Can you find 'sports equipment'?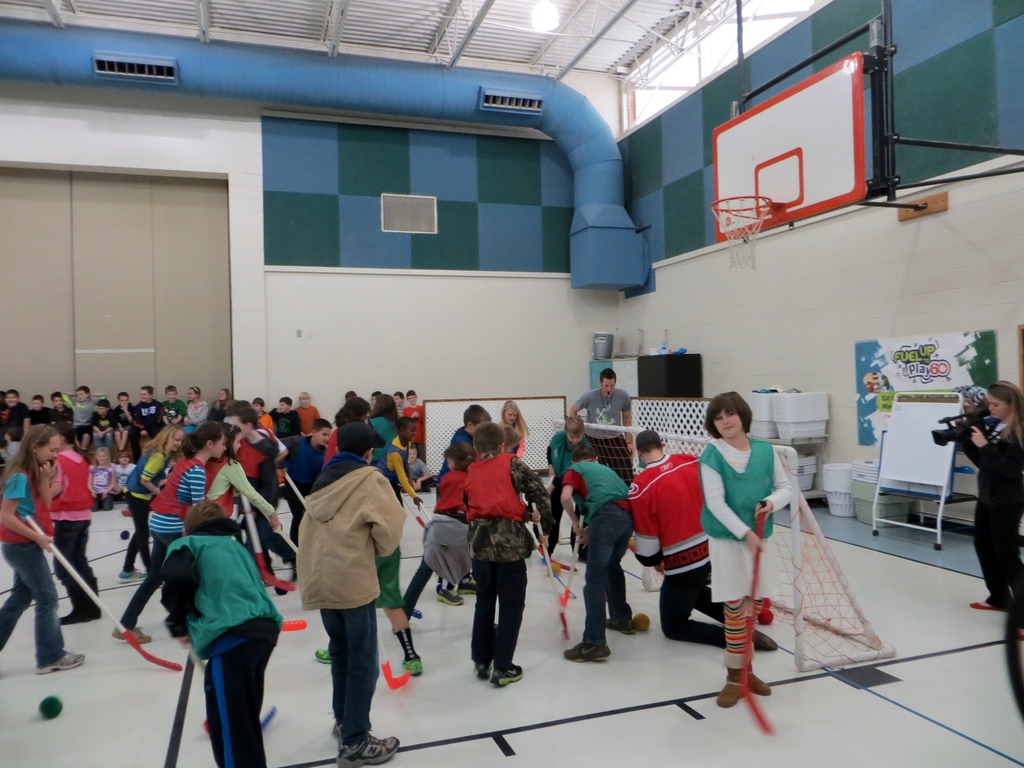
Yes, bounding box: [607, 616, 639, 633].
